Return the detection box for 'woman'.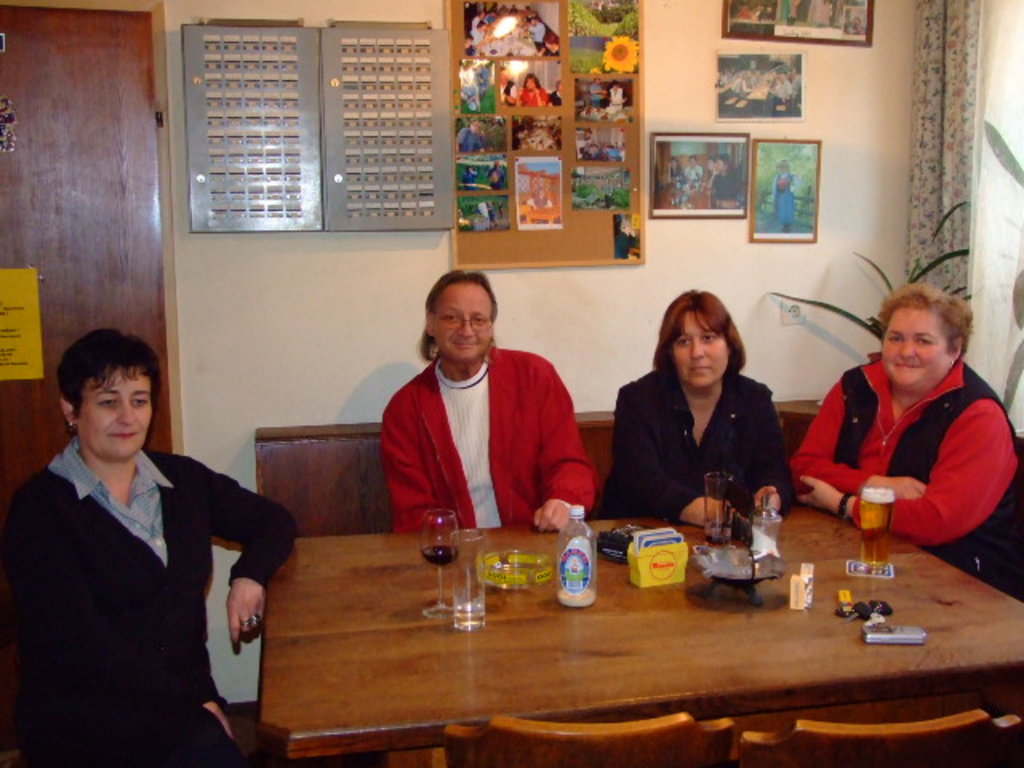
378:264:598:528.
